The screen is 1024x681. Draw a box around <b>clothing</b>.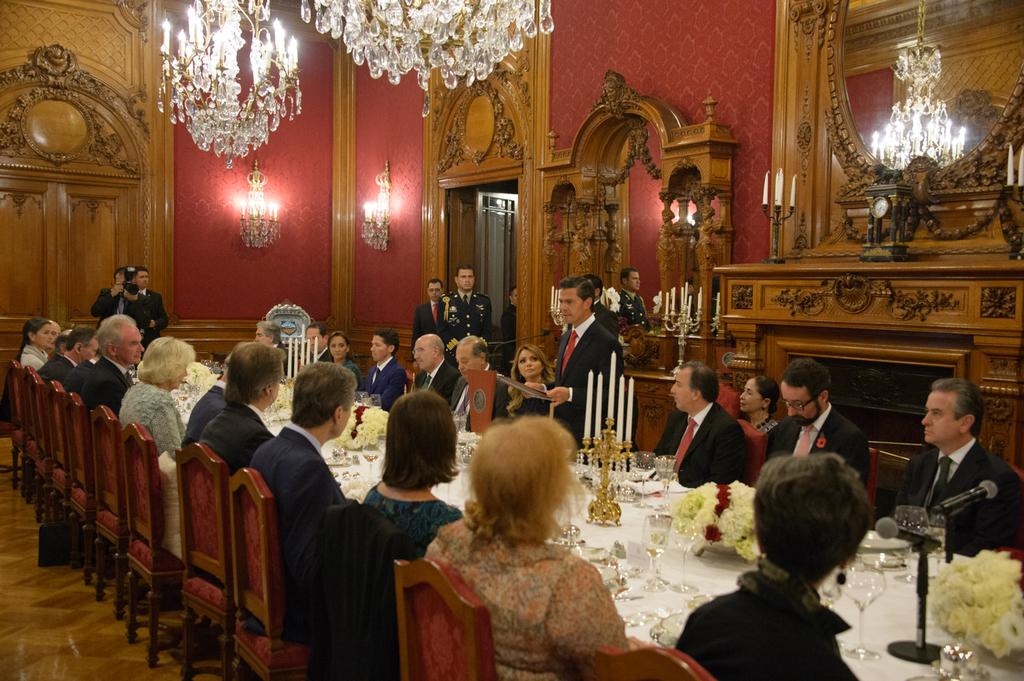
[left=742, top=407, right=806, bottom=459].
